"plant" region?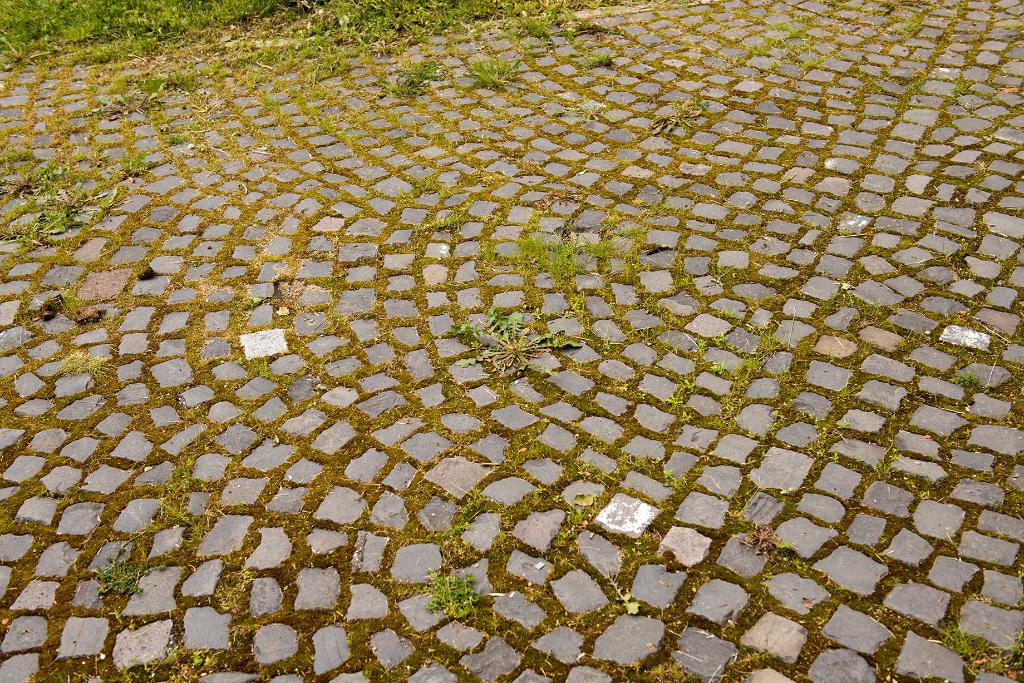
(436, 485, 491, 553)
